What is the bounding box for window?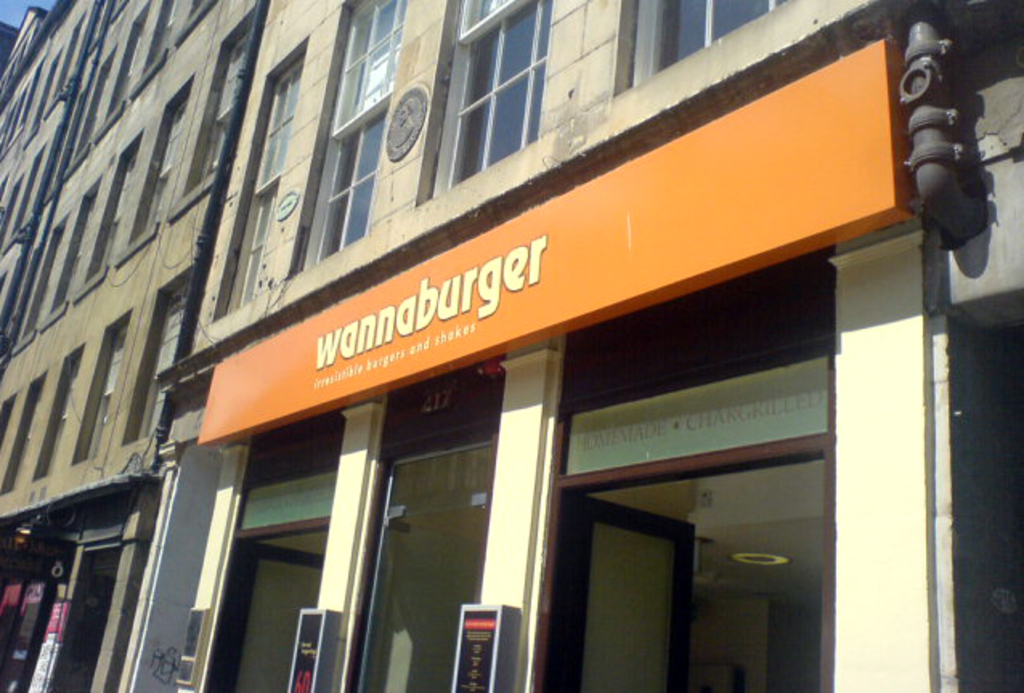
bbox=[120, 284, 185, 443].
